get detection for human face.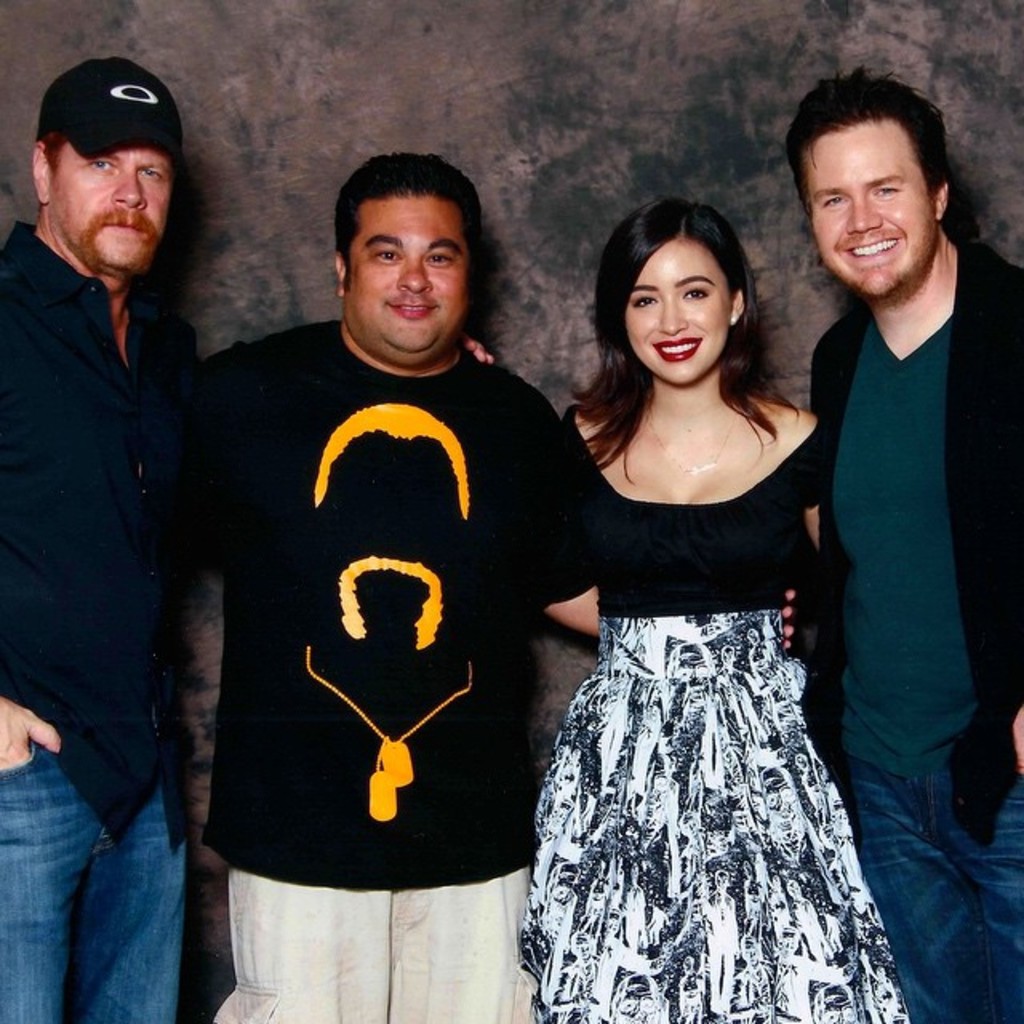
Detection: (left=53, top=150, right=168, bottom=272).
